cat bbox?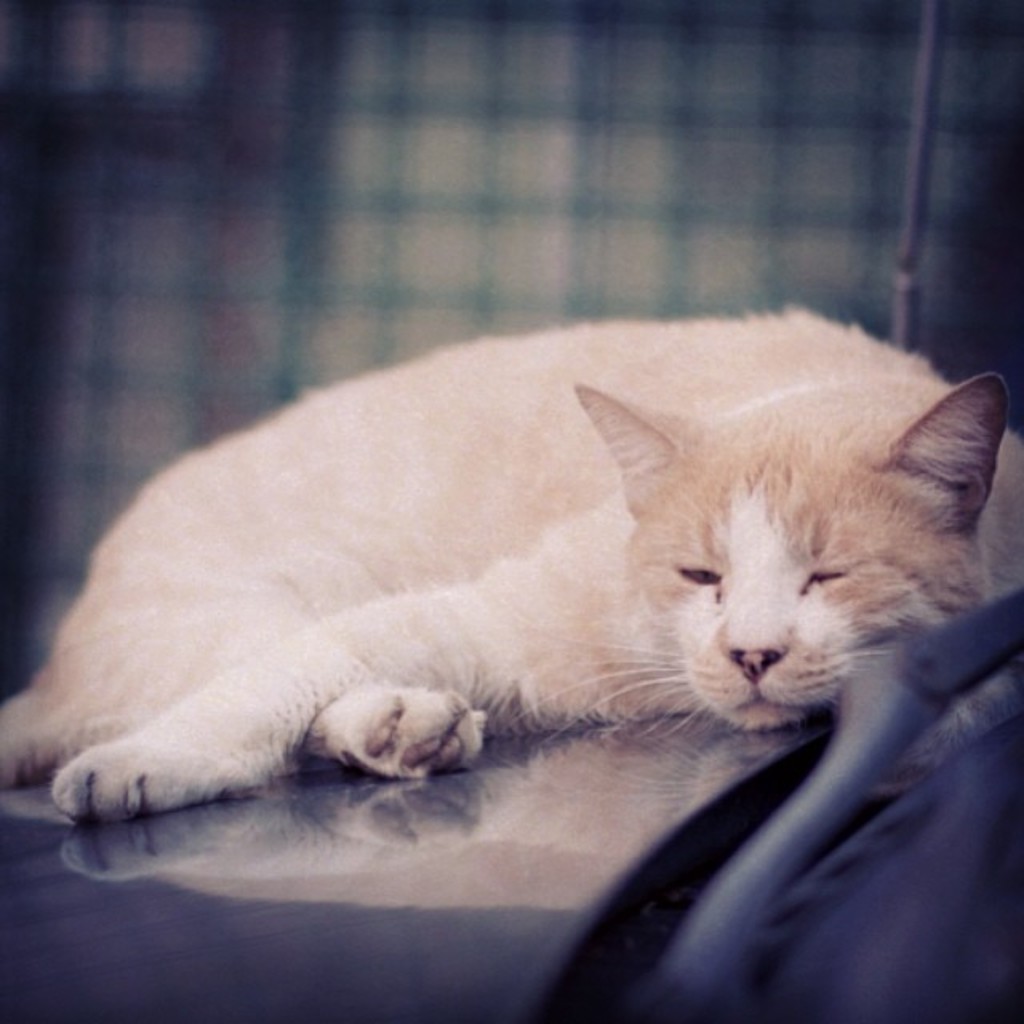
bbox=[0, 294, 1022, 826]
